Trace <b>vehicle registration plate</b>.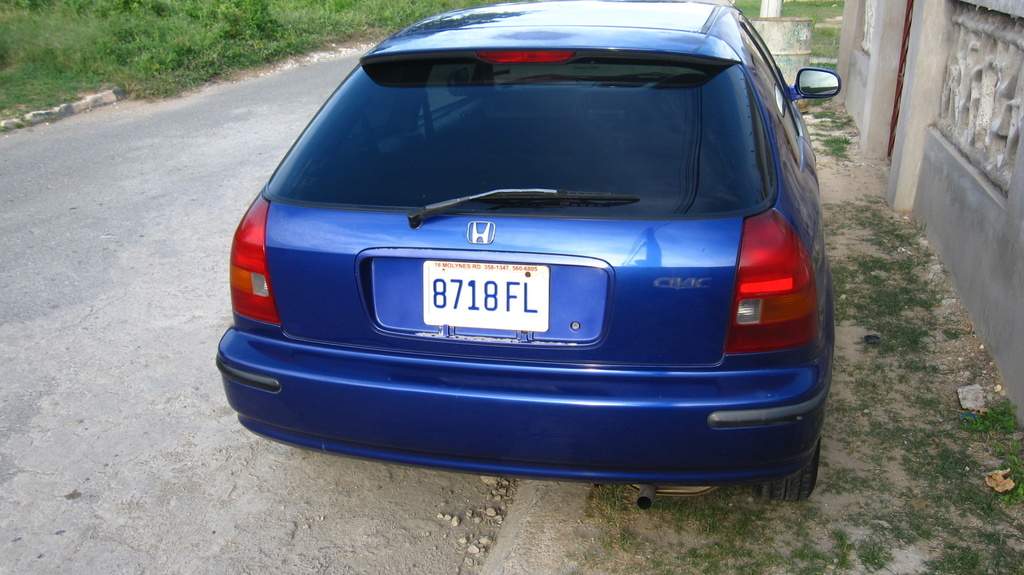
Traced to bbox=[406, 247, 566, 342].
